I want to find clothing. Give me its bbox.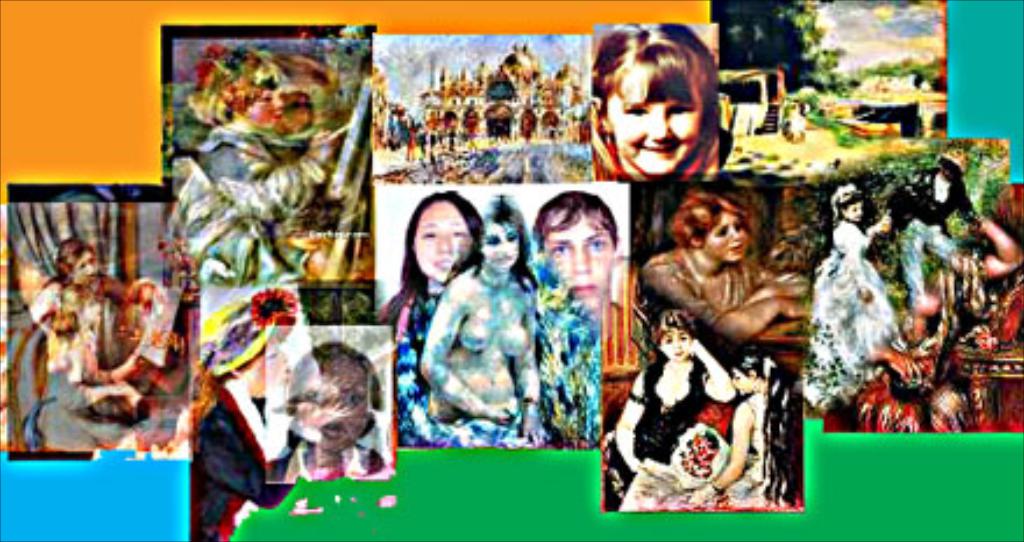
pyautogui.locateOnScreen(189, 377, 321, 540).
